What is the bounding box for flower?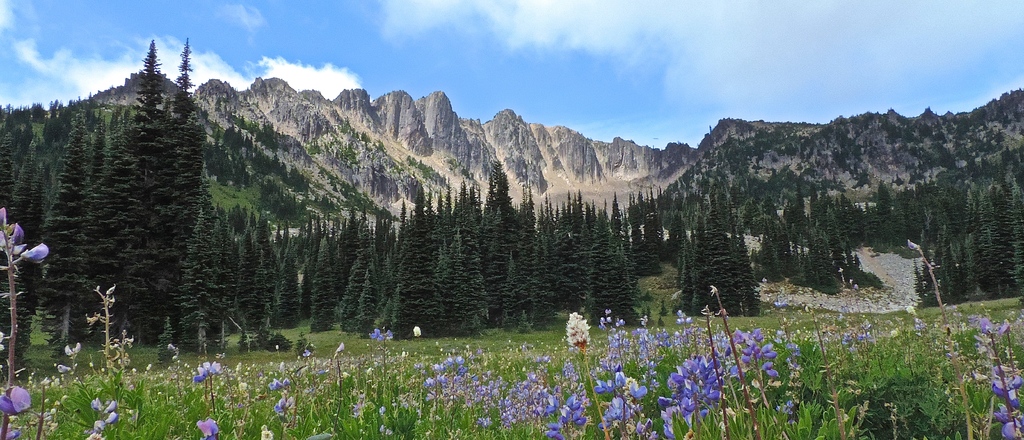
region(566, 311, 593, 363).
